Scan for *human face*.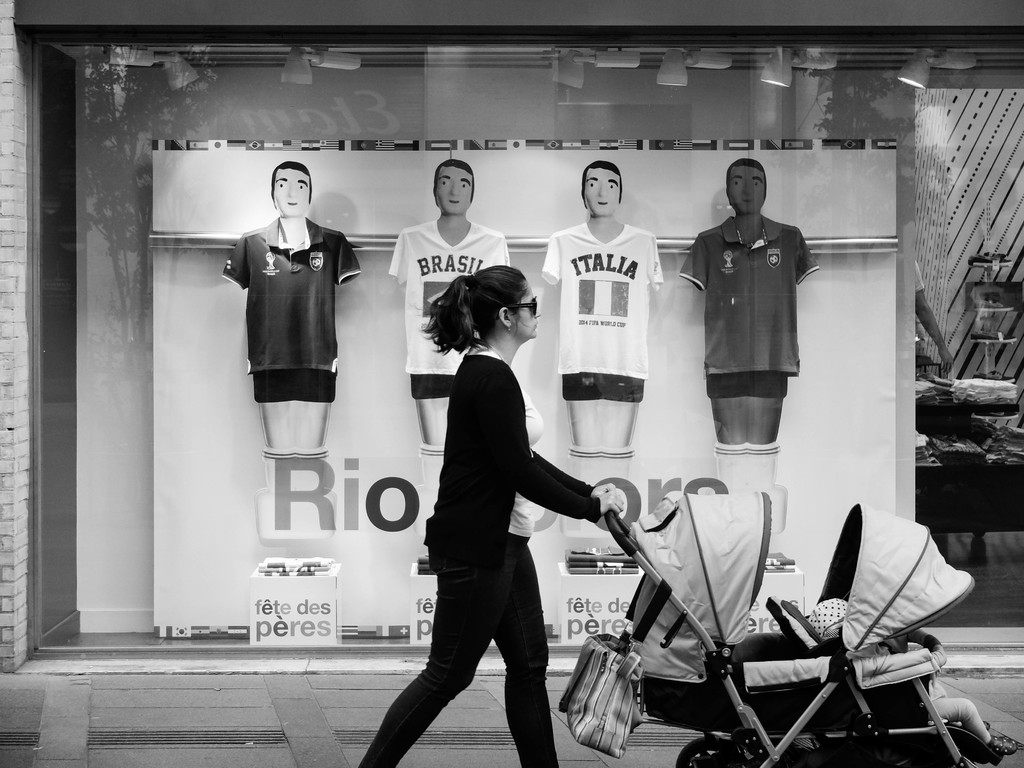
Scan result: left=273, top=170, right=309, bottom=218.
